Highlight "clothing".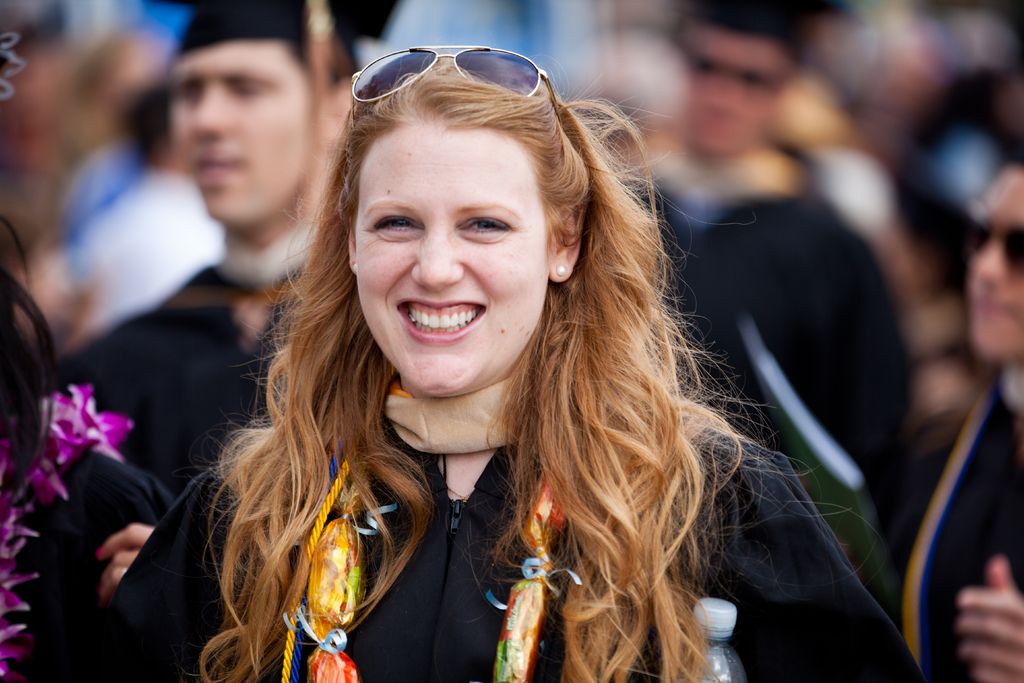
Highlighted region: left=71, top=389, right=920, bottom=674.
